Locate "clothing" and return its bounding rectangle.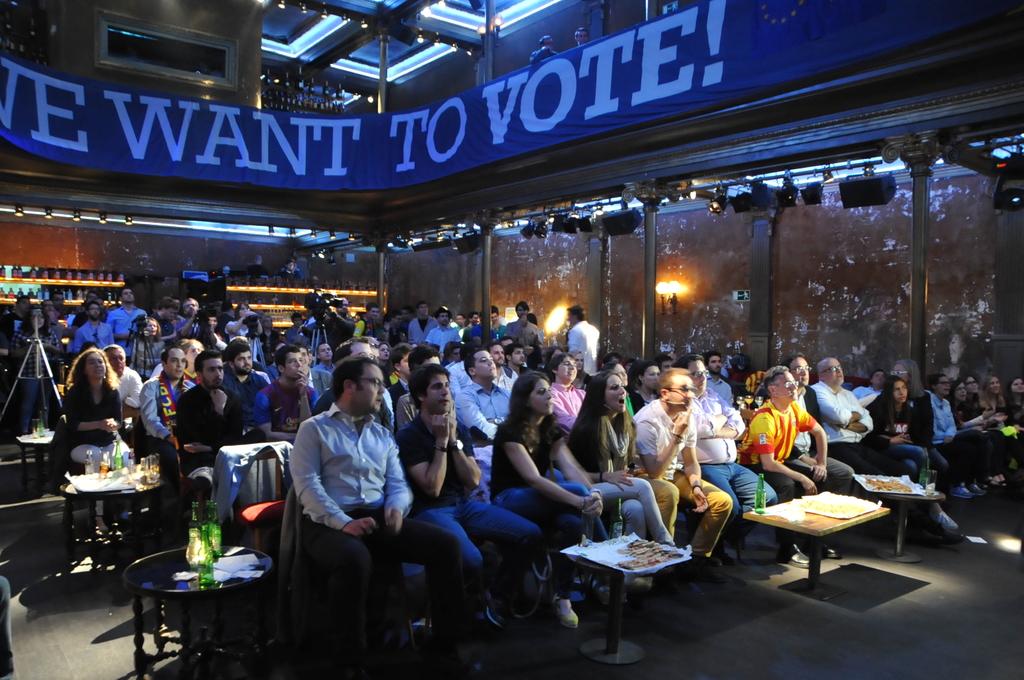
(left=501, top=319, right=548, bottom=344).
